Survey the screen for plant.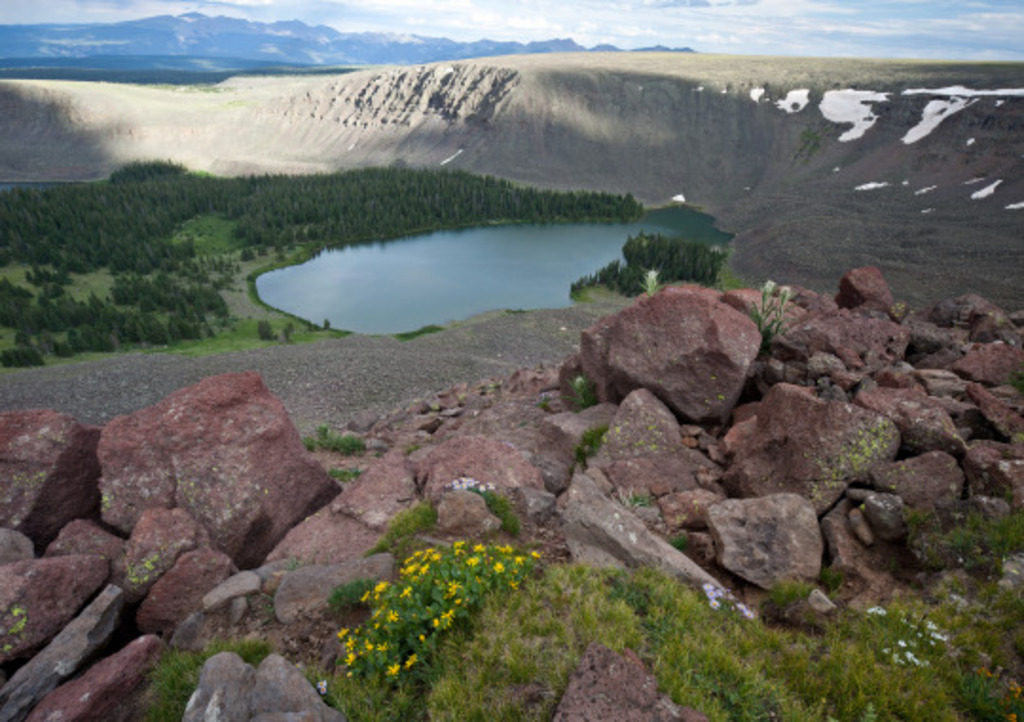
Survey found: box=[322, 459, 351, 481].
